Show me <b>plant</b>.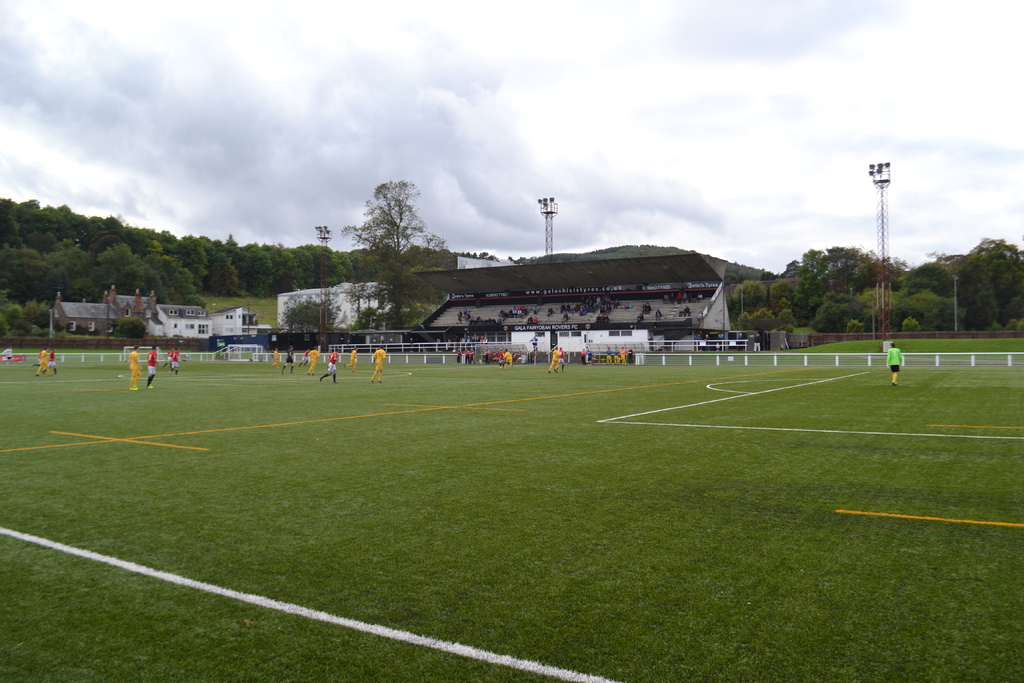
<b>plant</b> is here: bbox=[846, 318, 865, 336].
